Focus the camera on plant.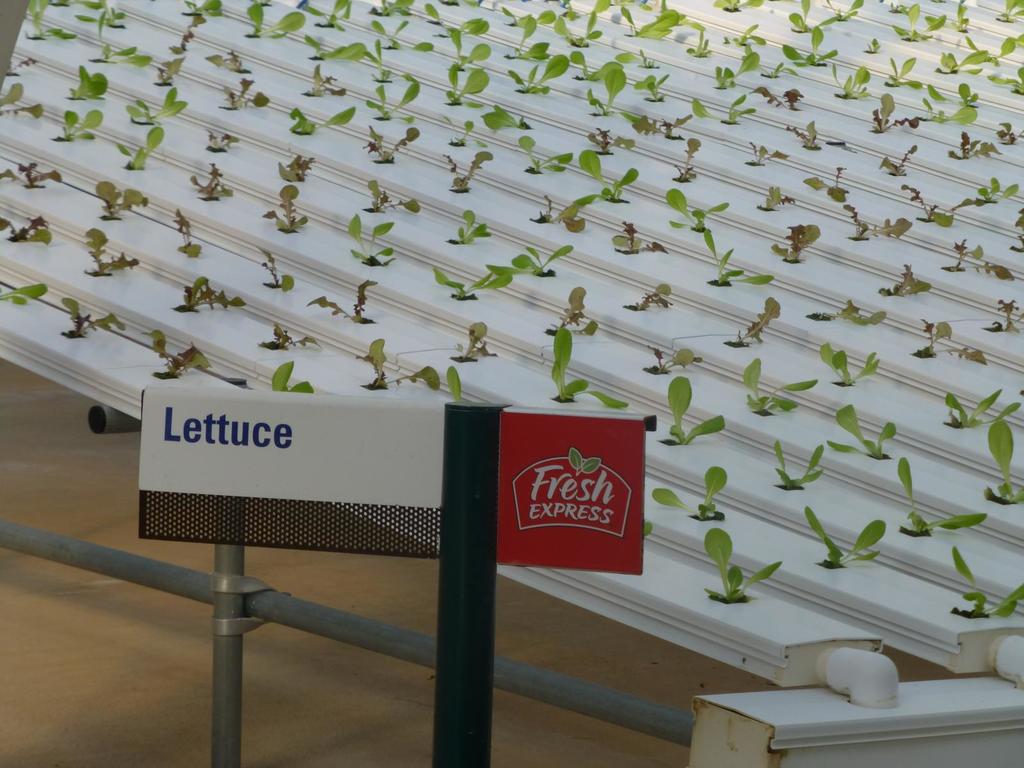
Focus region: x1=687, y1=29, x2=713, y2=56.
